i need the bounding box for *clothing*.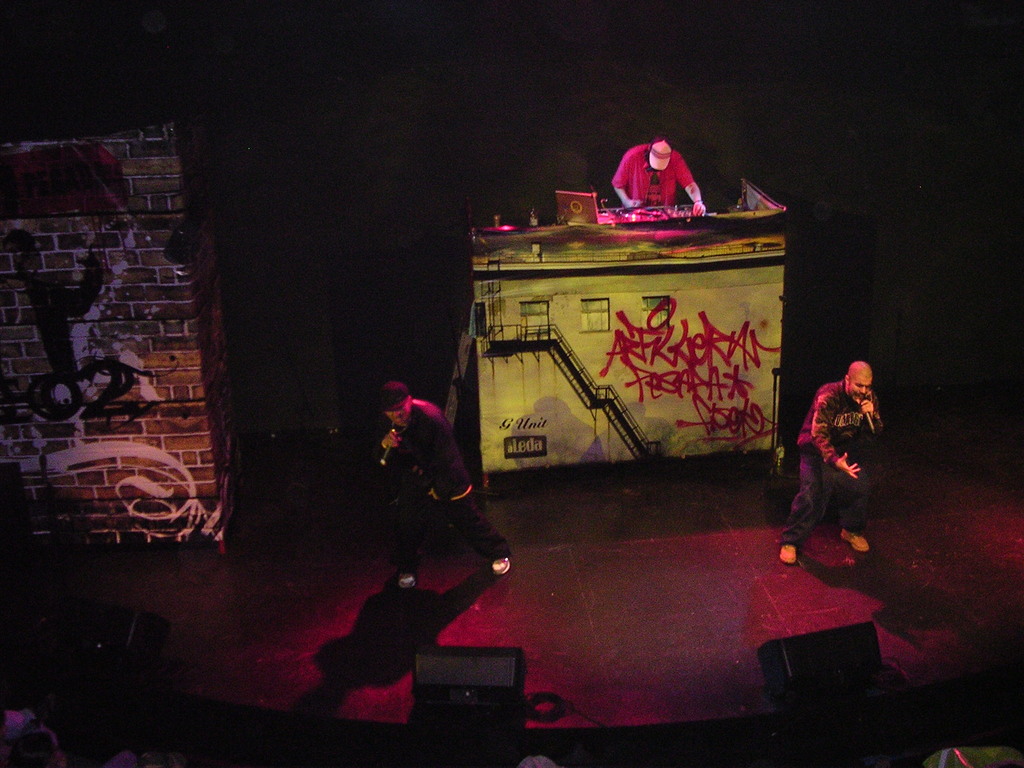
Here it is: {"x1": 614, "y1": 138, "x2": 711, "y2": 211}.
